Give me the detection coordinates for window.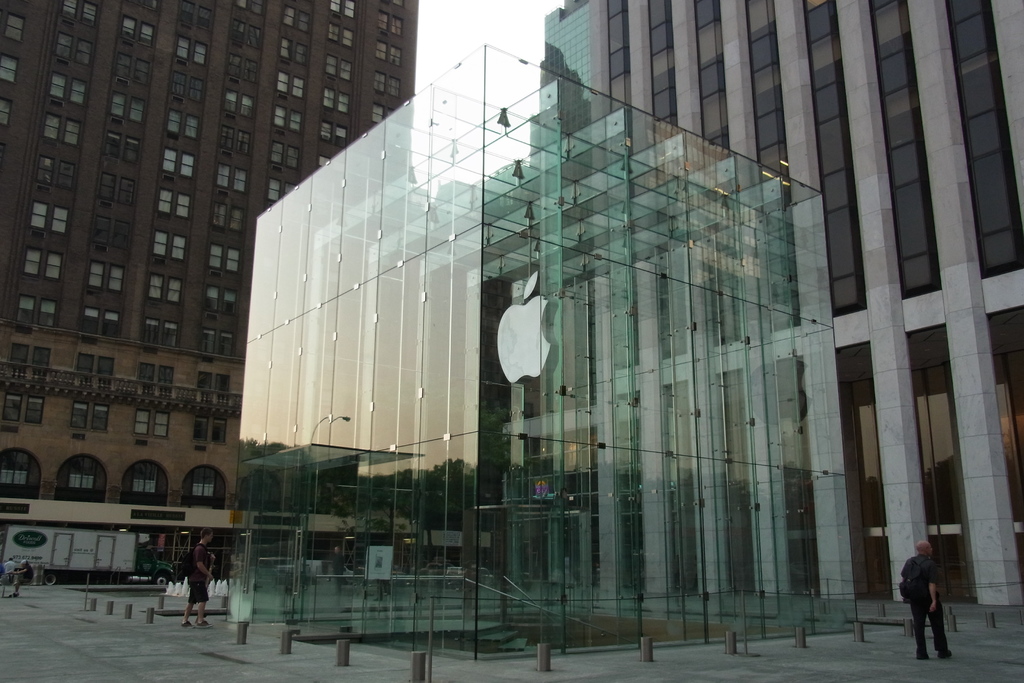
rect(38, 156, 56, 194).
